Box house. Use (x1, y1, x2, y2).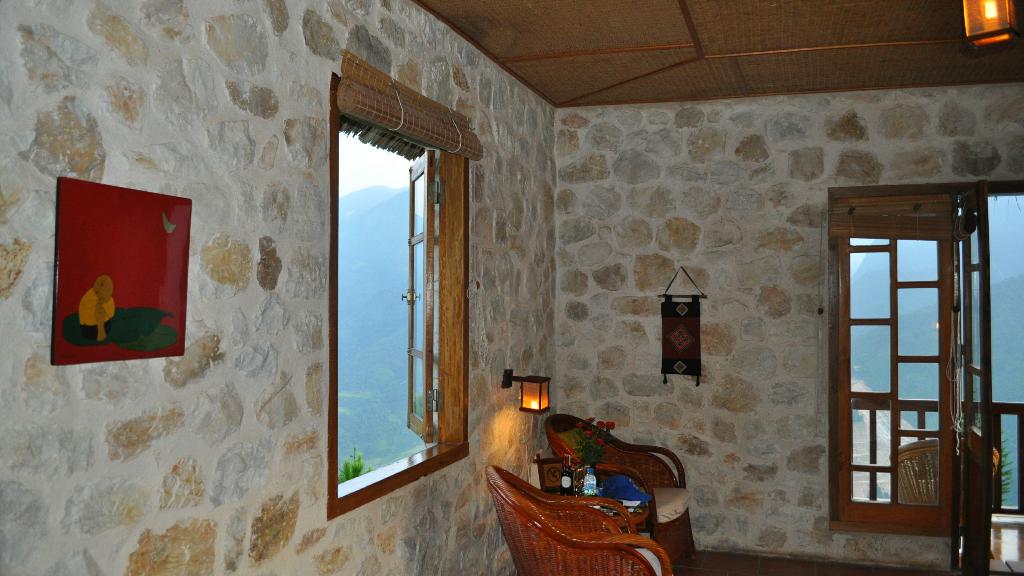
(0, 0, 1023, 575).
